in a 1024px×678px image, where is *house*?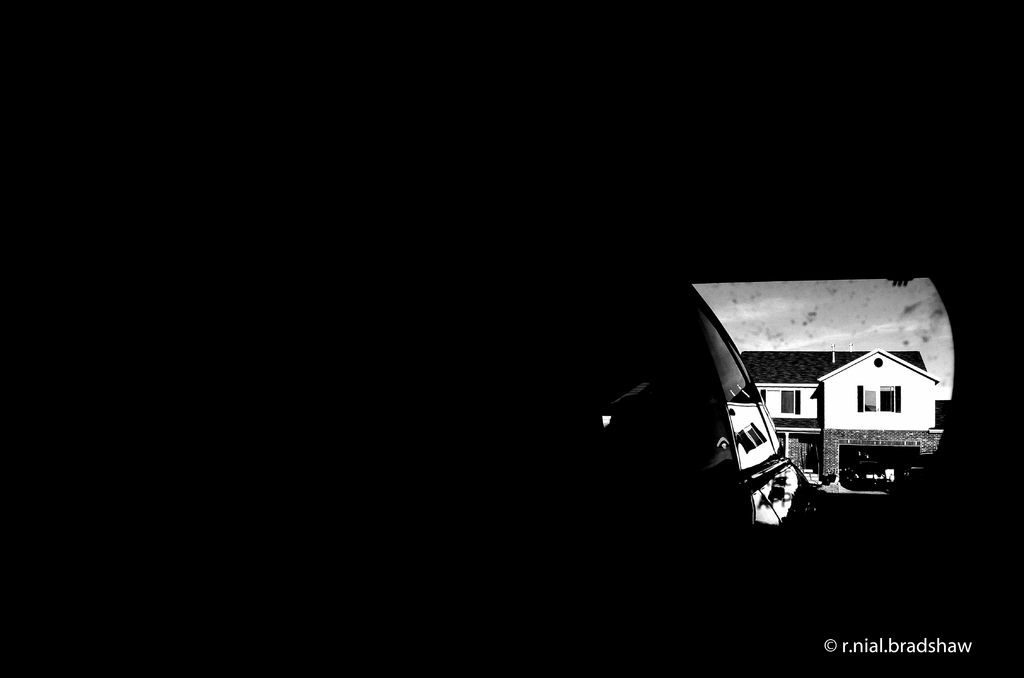
719:277:960:521.
